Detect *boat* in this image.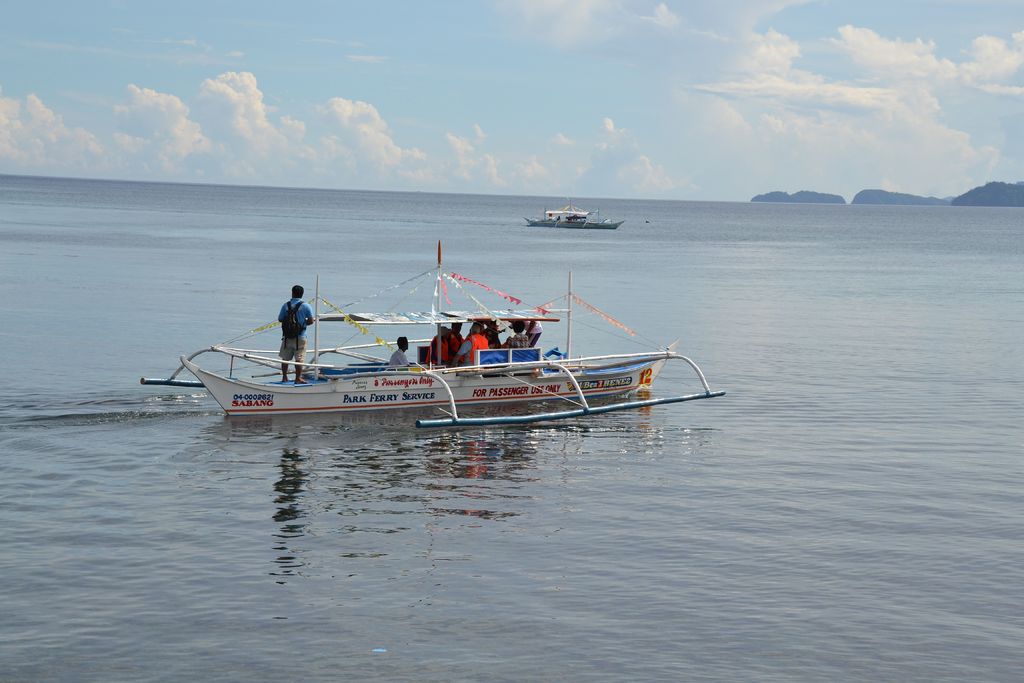
Detection: <bbox>527, 199, 629, 229</bbox>.
